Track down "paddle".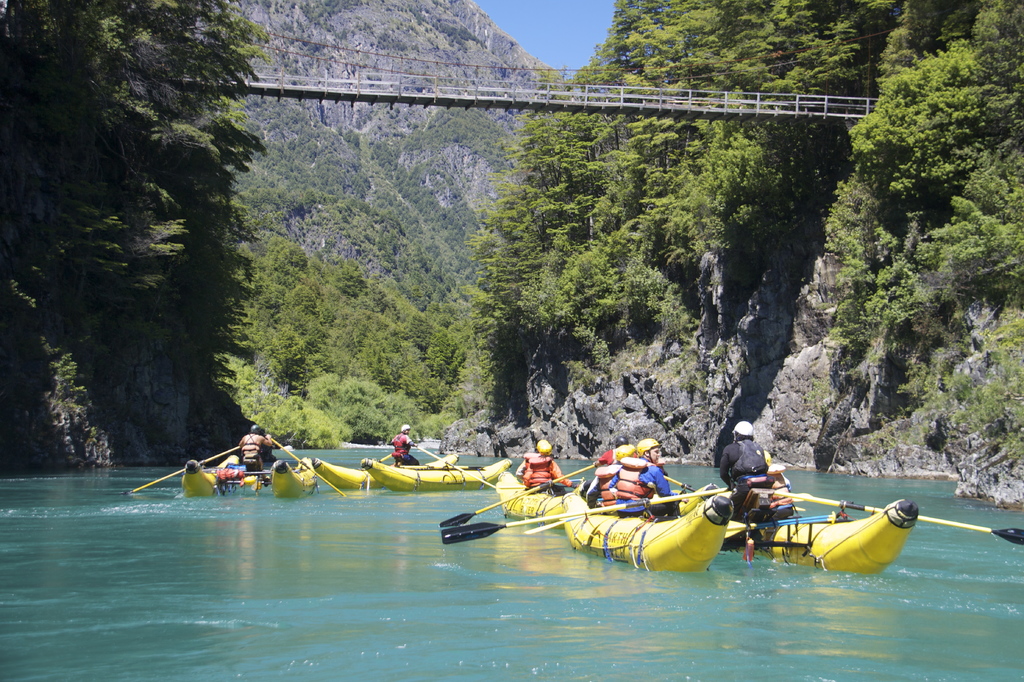
Tracked to 442, 464, 598, 529.
